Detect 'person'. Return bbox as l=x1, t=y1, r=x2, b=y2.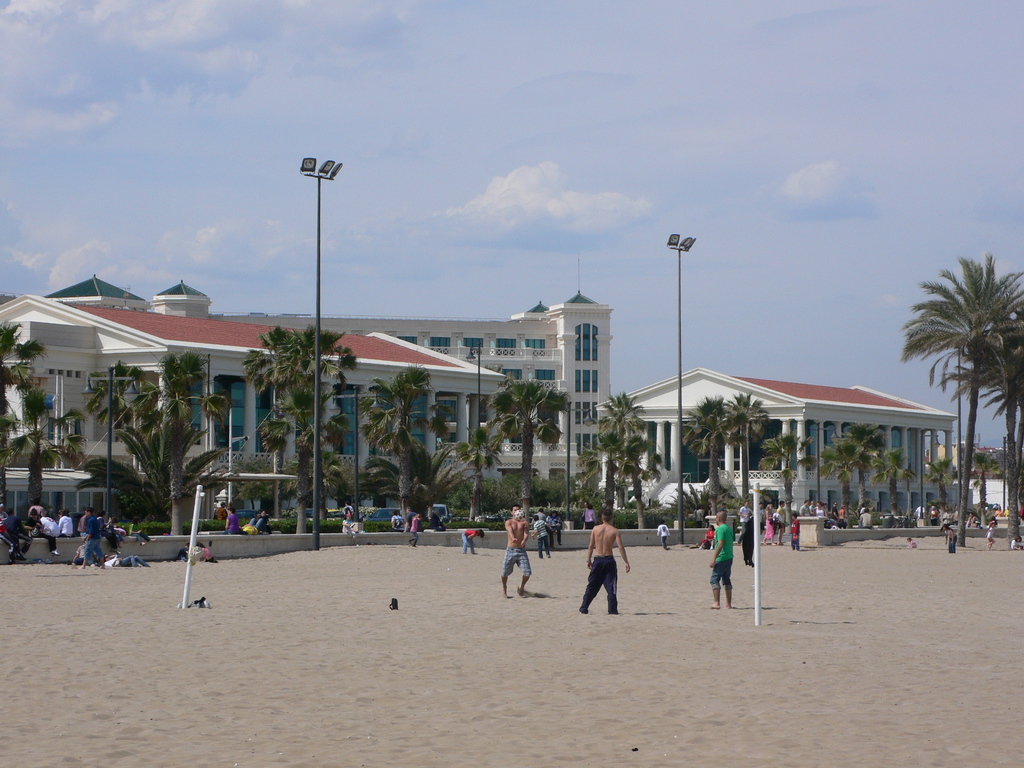
l=342, t=507, r=371, b=536.
